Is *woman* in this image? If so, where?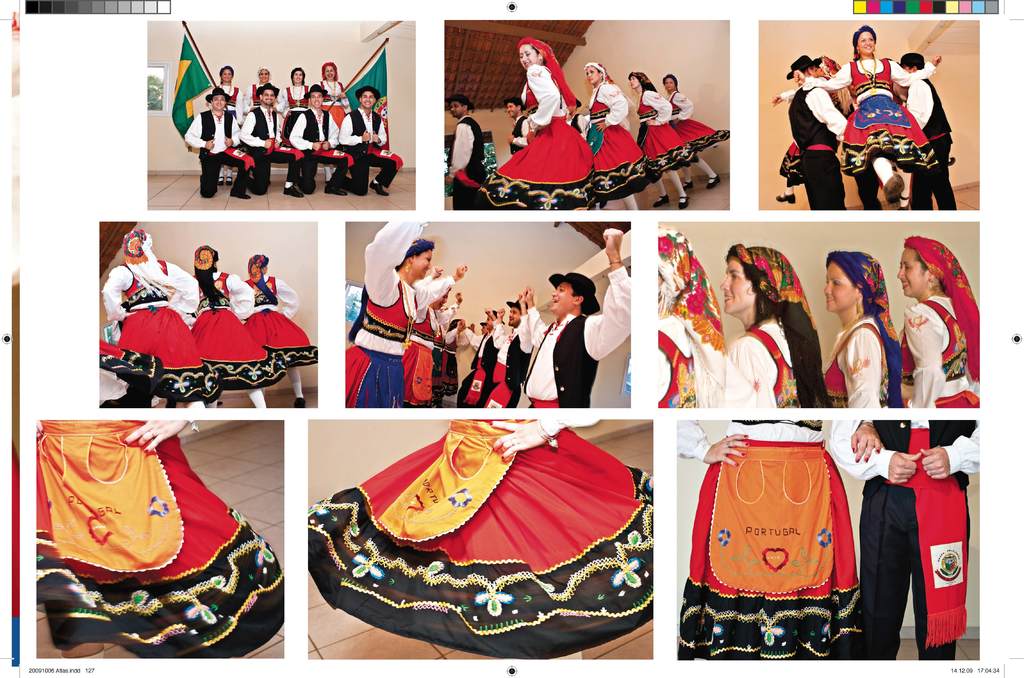
Yes, at x1=440 y1=318 x2=466 y2=403.
